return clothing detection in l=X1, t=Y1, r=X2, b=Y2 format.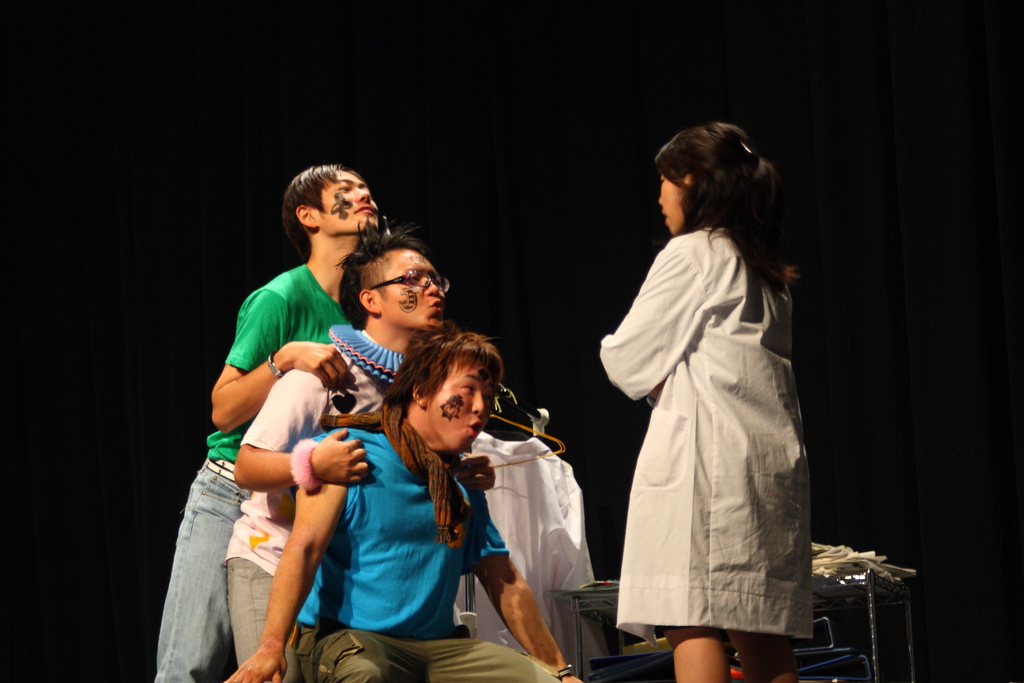
l=296, t=408, r=564, b=682.
